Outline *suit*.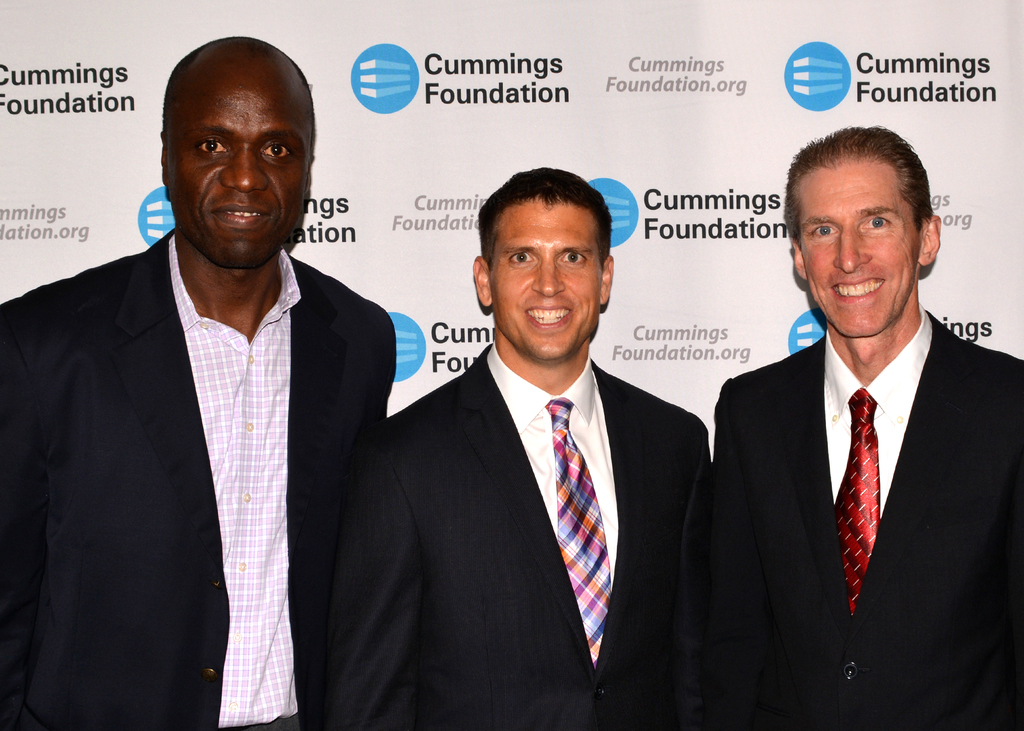
Outline: (2,219,399,730).
